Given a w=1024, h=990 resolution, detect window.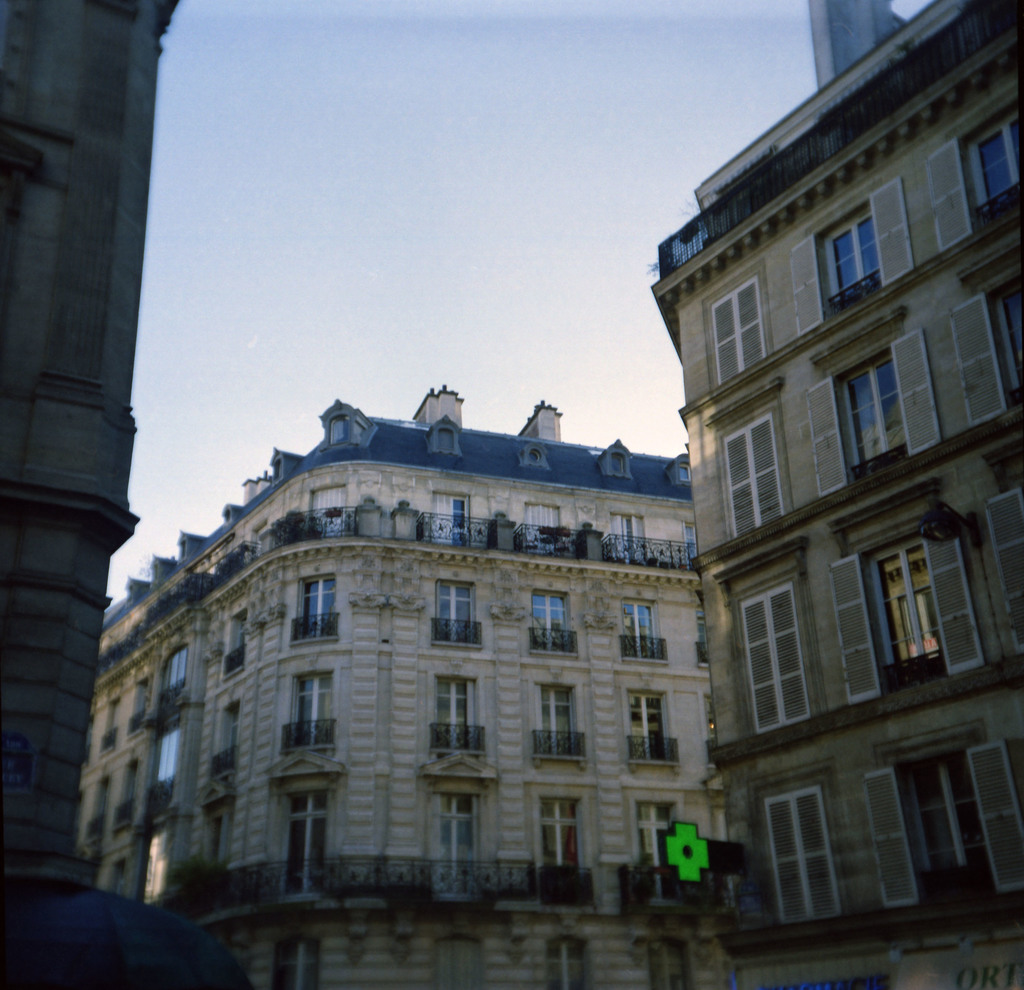
bbox=[860, 737, 1023, 908].
